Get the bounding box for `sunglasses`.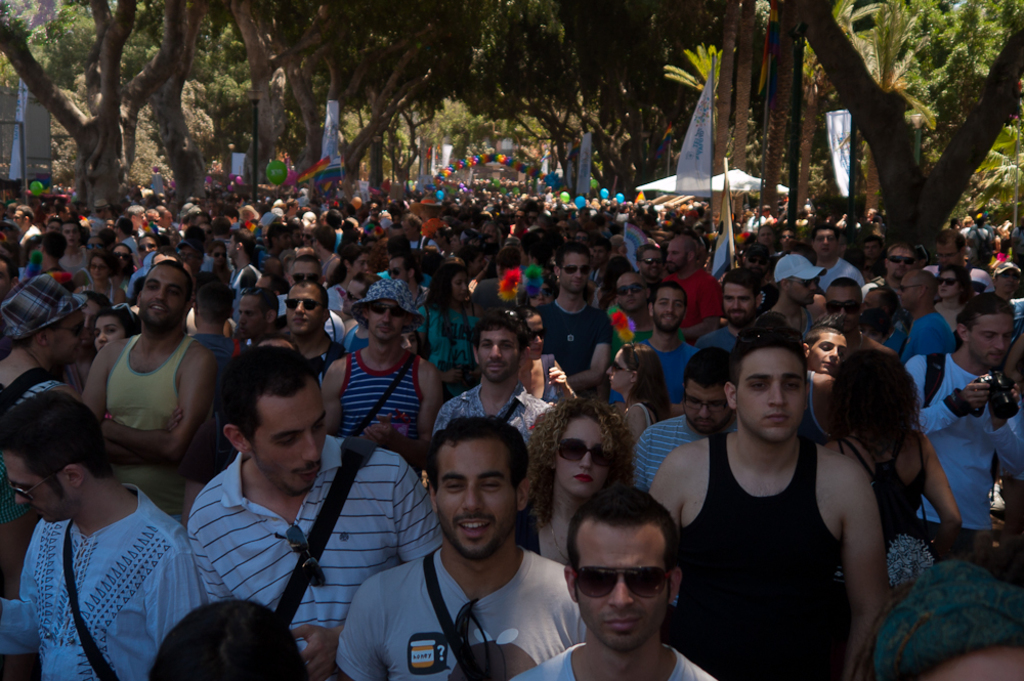
{"left": 373, "top": 303, "right": 413, "bottom": 316}.
